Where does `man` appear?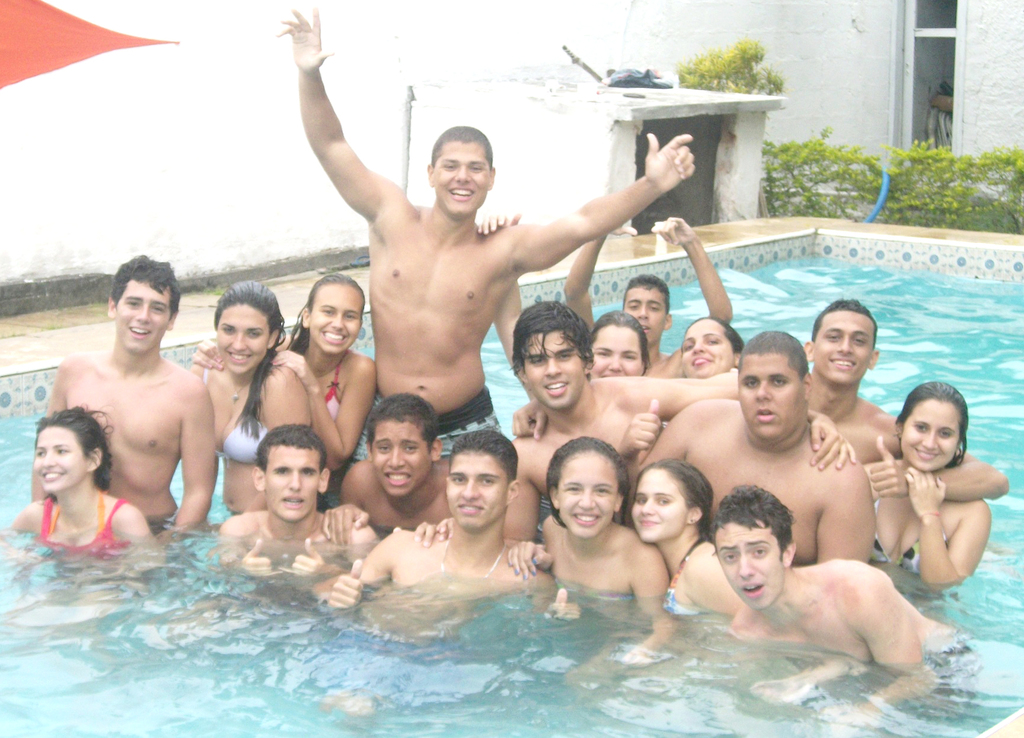
Appears at 500 300 855 577.
